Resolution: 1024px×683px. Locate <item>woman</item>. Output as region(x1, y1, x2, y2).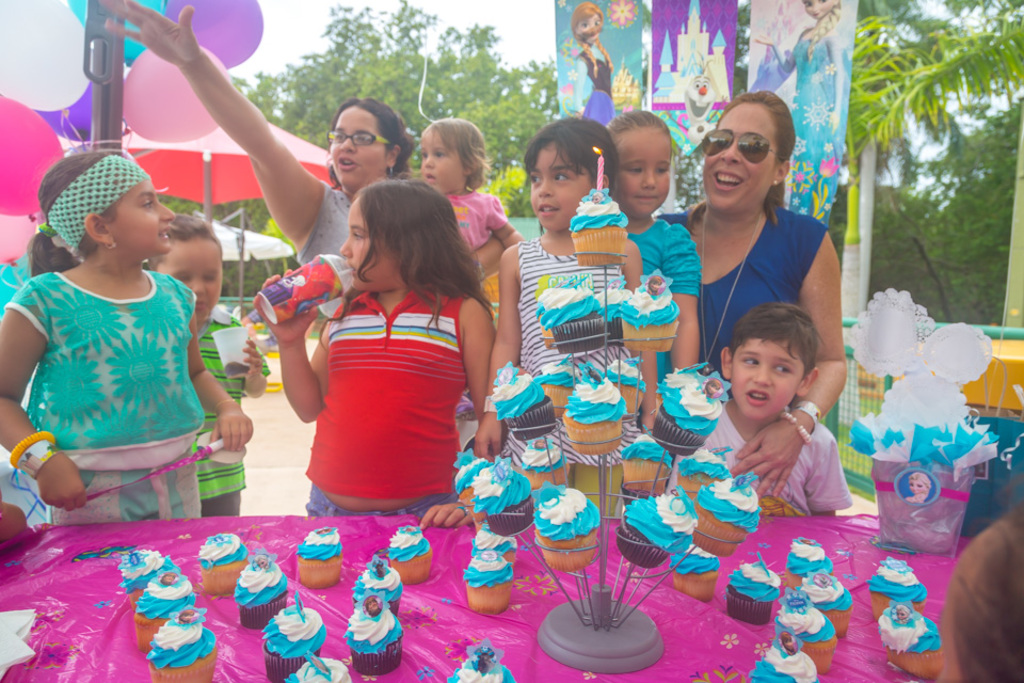
region(99, 0, 514, 330).
